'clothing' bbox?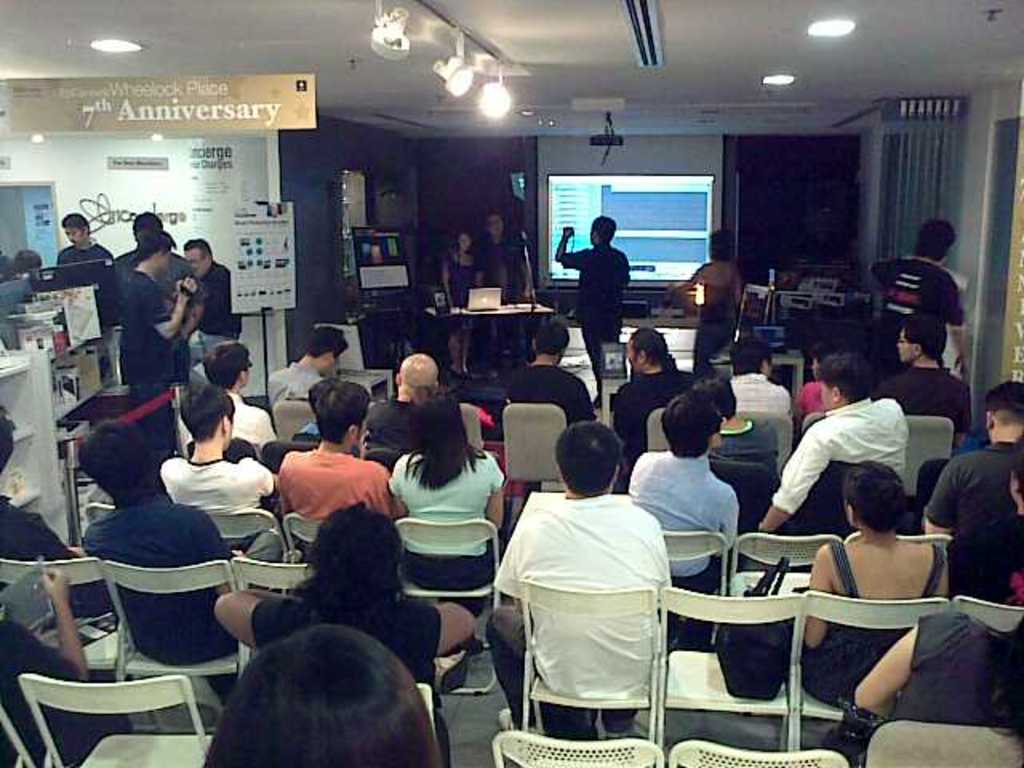
<region>688, 251, 739, 365</region>
